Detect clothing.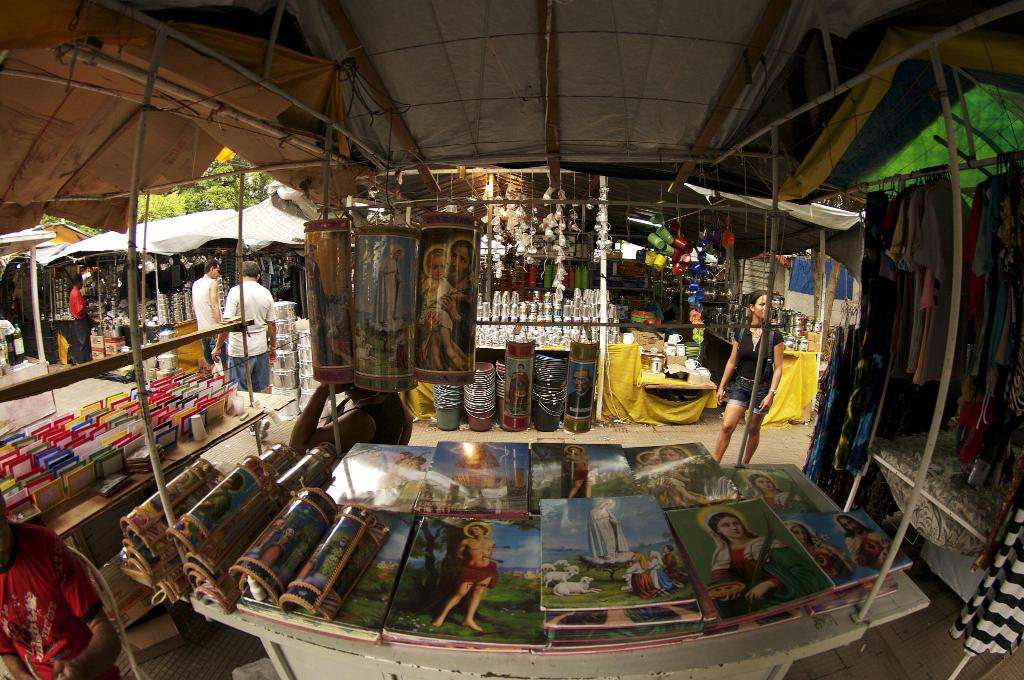
Detected at {"x1": 7, "y1": 513, "x2": 110, "y2": 672}.
